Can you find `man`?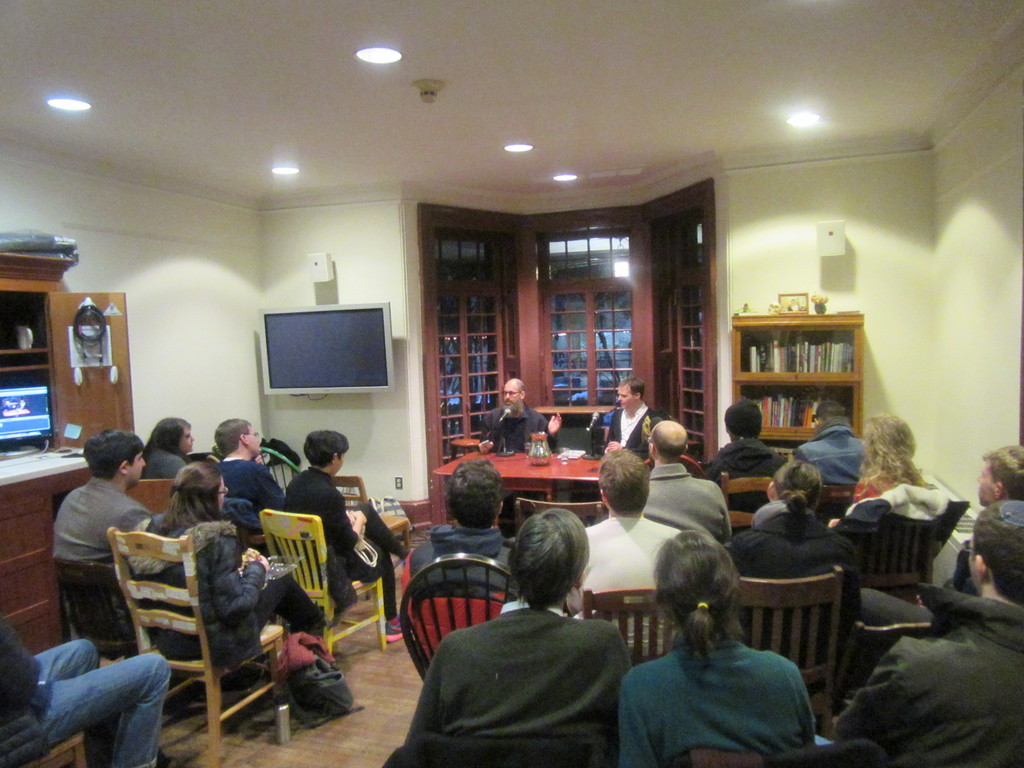
Yes, bounding box: (564,442,686,655).
